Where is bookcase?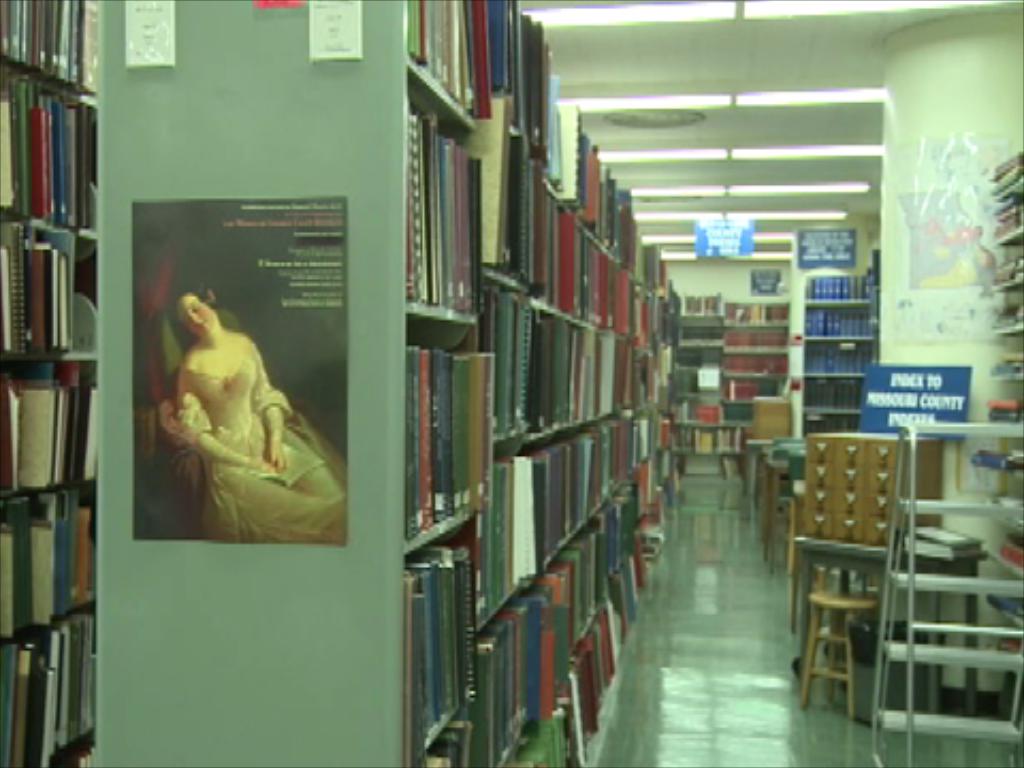
region(802, 269, 881, 446).
